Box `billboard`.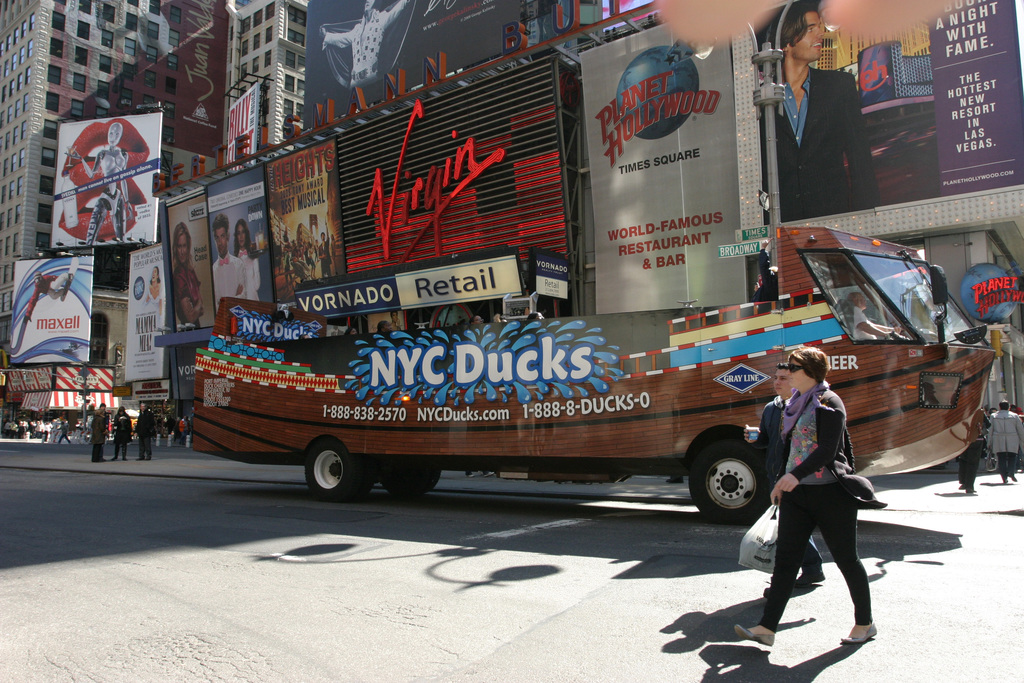
<bbox>337, 53, 570, 273</bbox>.
